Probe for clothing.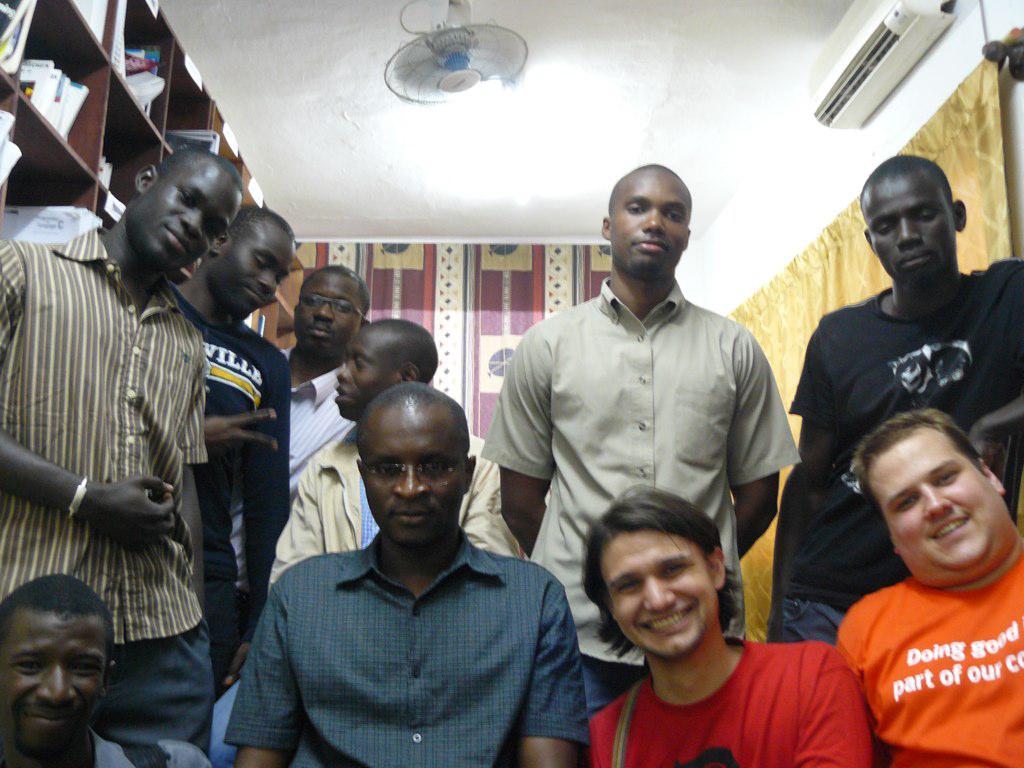
Probe result: (left=284, top=340, right=378, bottom=482).
